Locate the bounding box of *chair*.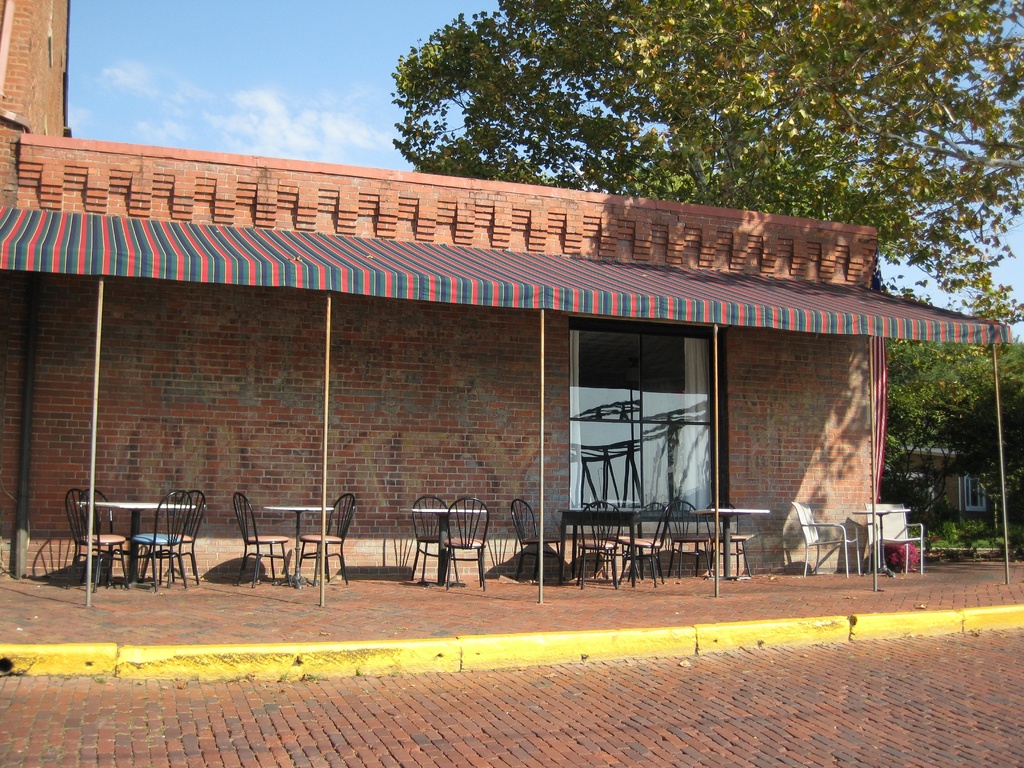
Bounding box: (x1=860, y1=500, x2=924, y2=573).
